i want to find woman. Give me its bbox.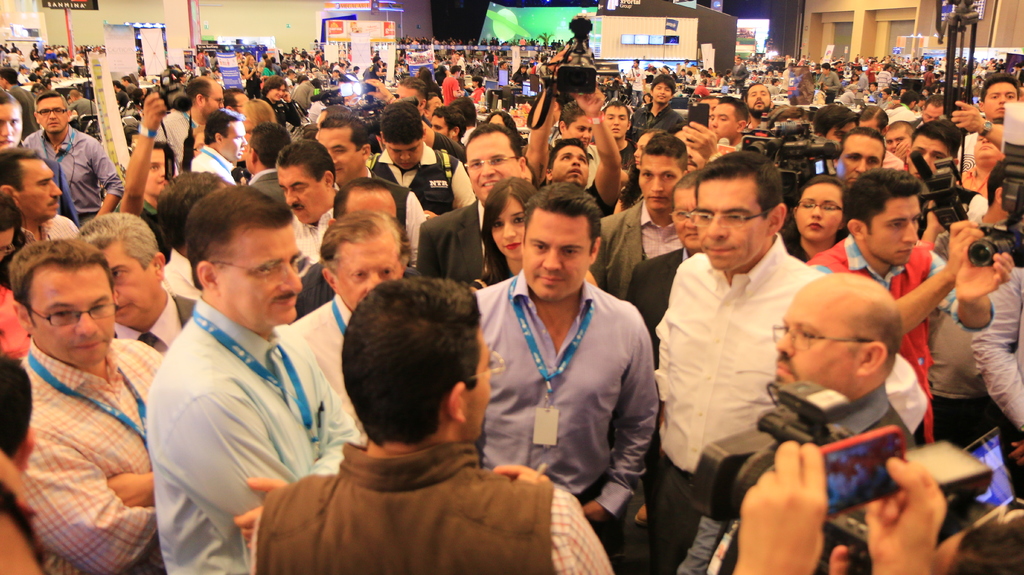
[x1=458, y1=72, x2=486, y2=109].
